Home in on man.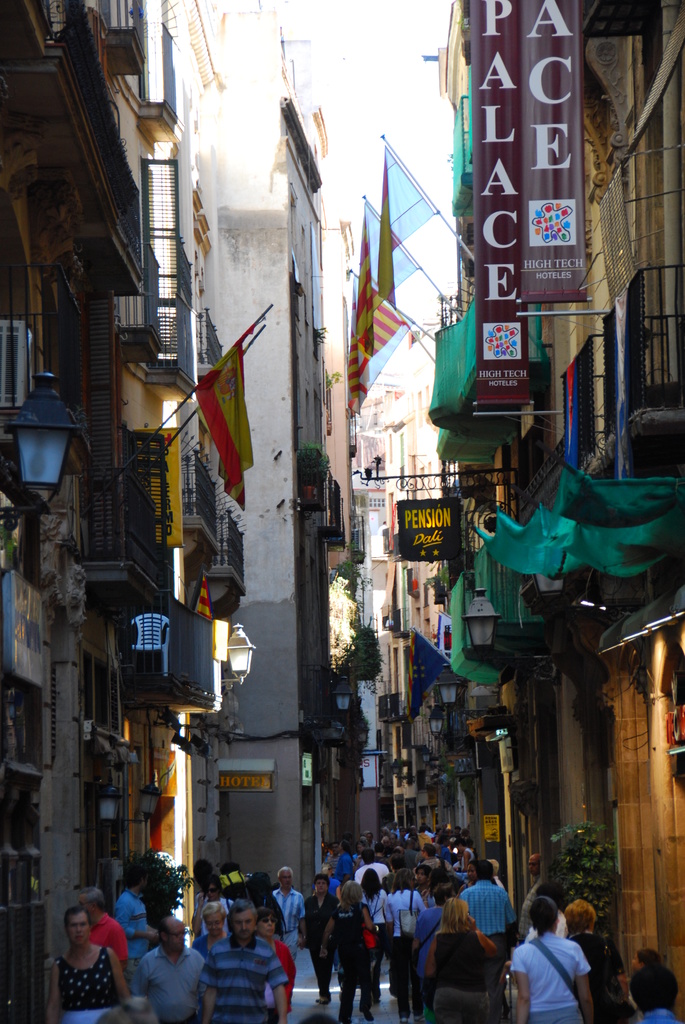
Homed in at region(202, 895, 295, 1023).
